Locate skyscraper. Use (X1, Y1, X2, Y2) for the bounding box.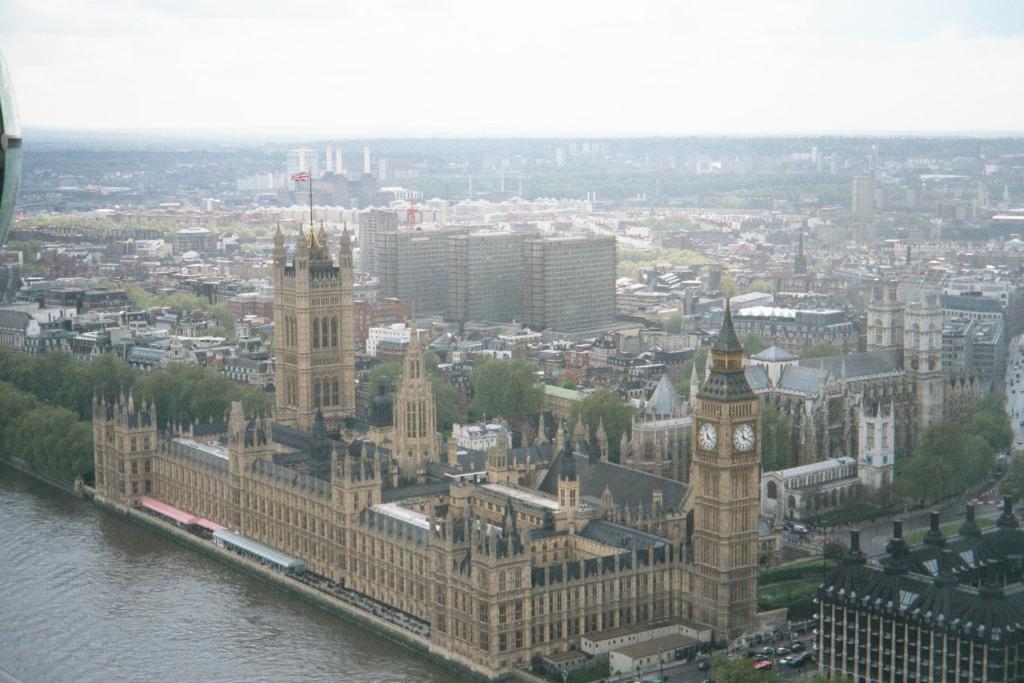
(547, 227, 620, 339).
